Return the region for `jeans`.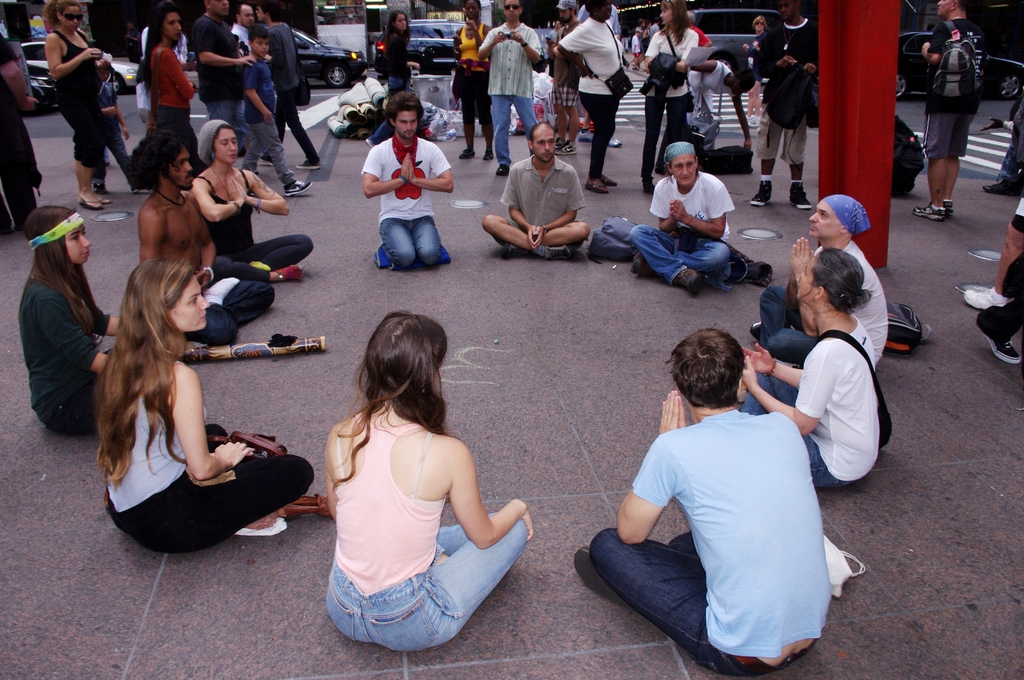
{"x1": 188, "y1": 279, "x2": 273, "y2": 342}.
